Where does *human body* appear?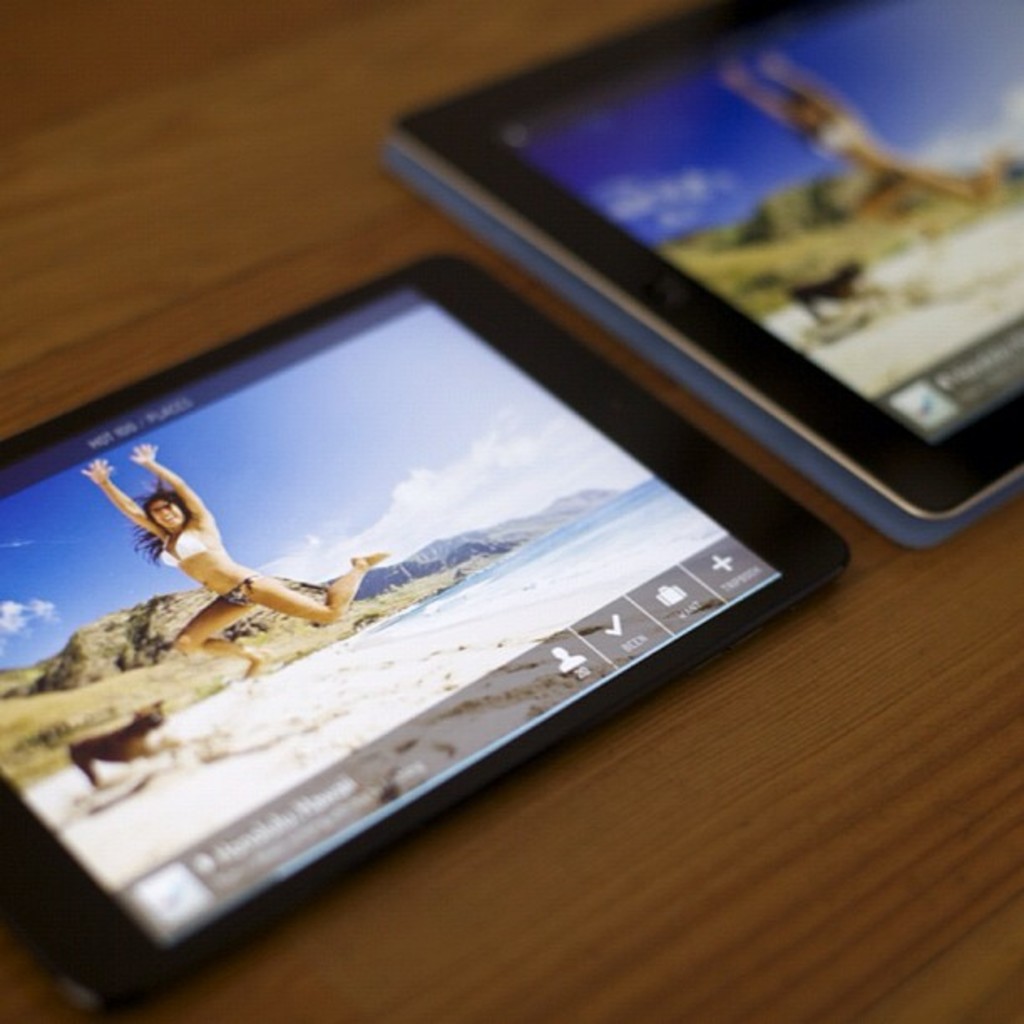
Appears at Rect(107, 477, 378, 661).
